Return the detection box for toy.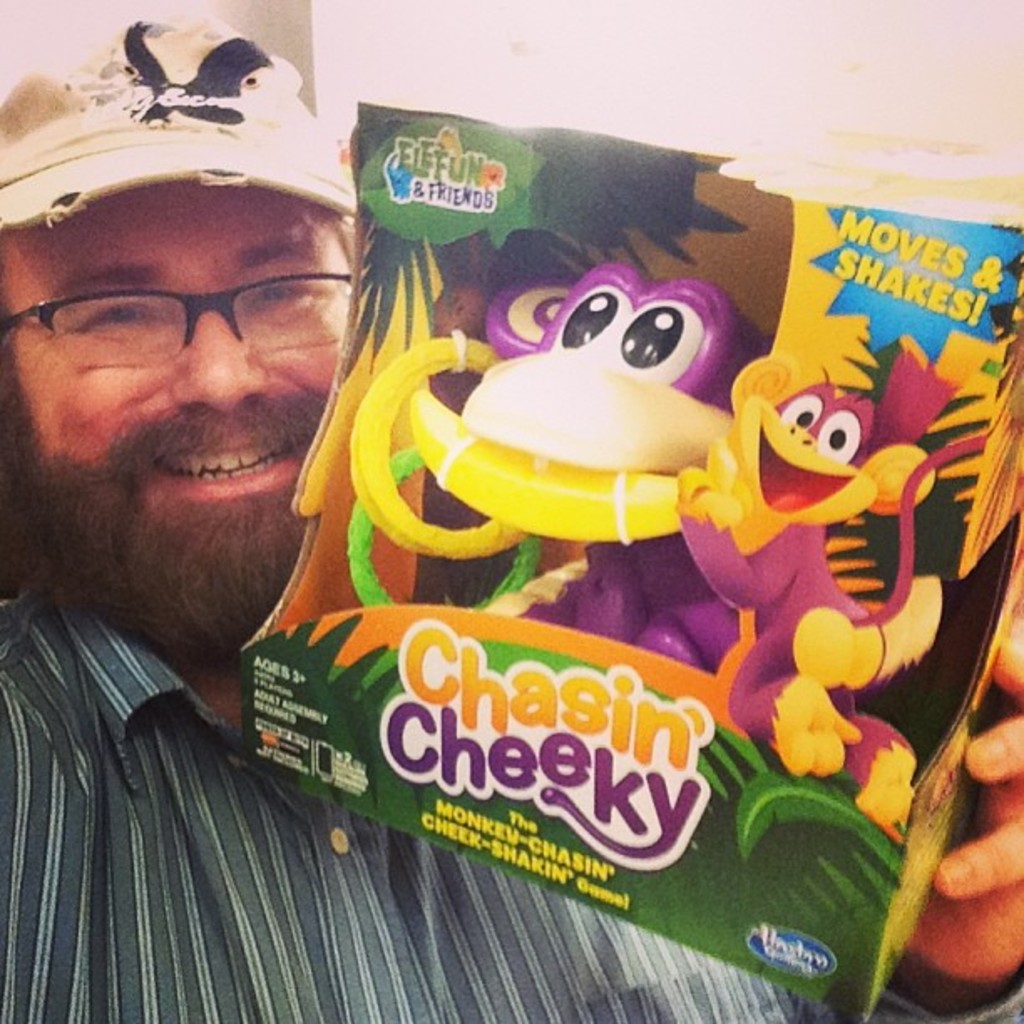
rect(671, 348, 986, 783).
